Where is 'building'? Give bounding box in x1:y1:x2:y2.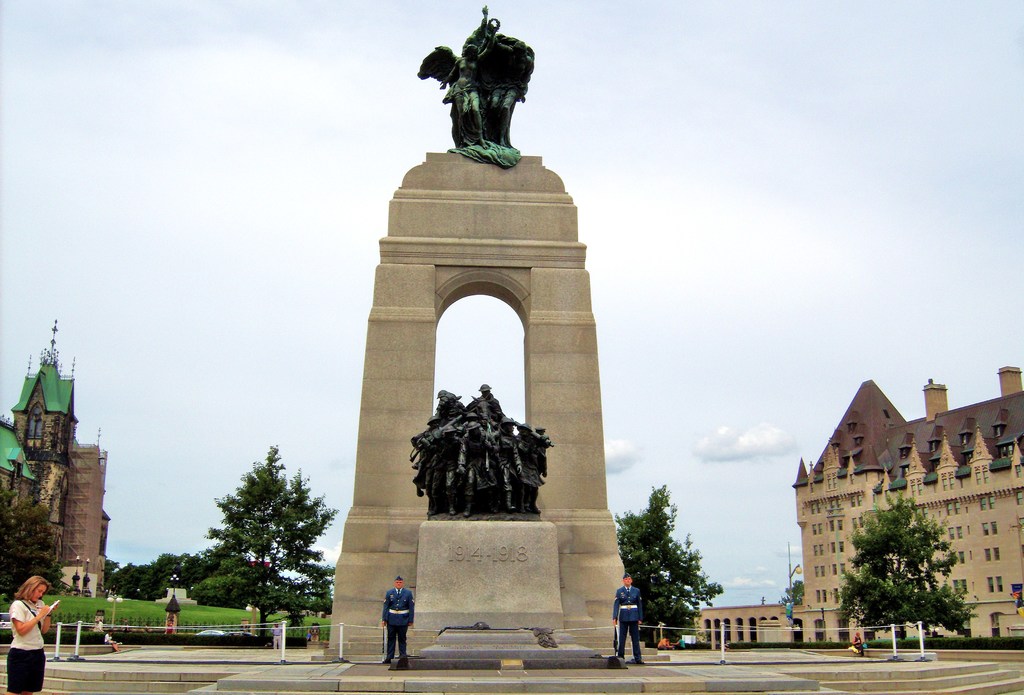
794:365:1023:644.
